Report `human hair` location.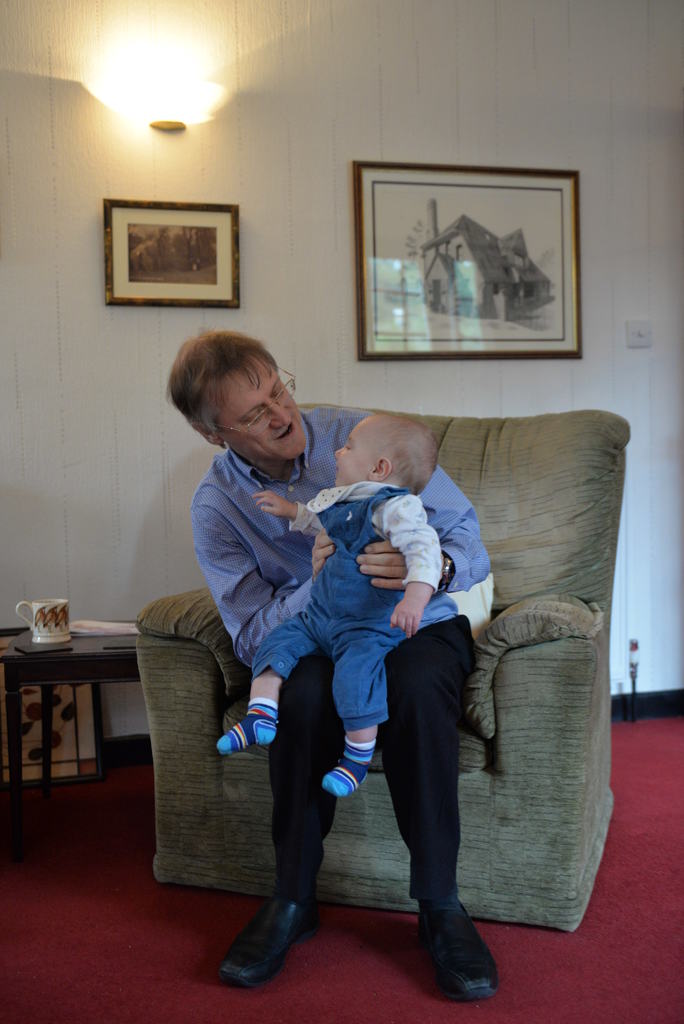
Report: 383, 410, 439, 491.
